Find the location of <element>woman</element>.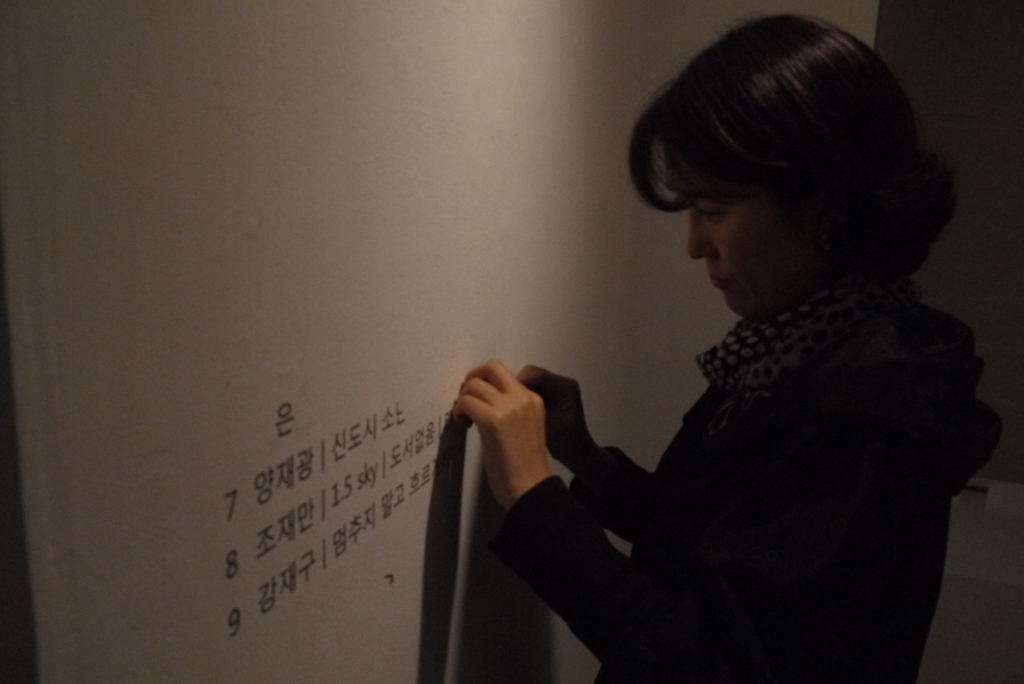
Location: (left=434, top=29, right=988, bottom=680).
